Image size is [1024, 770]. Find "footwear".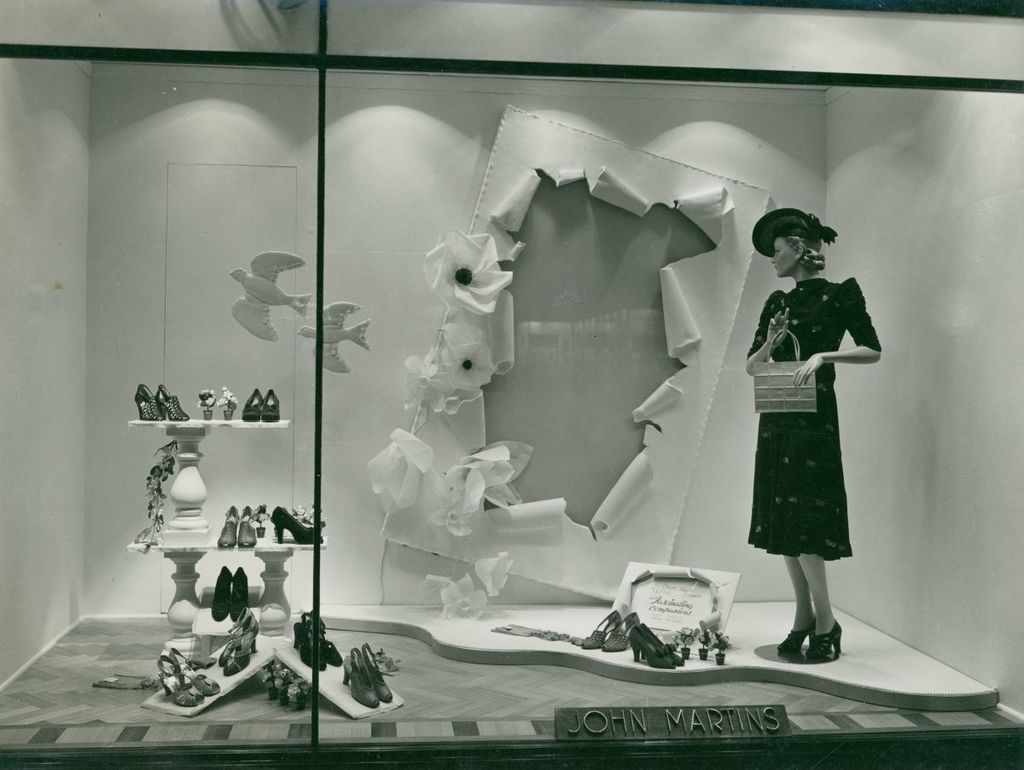
[218, 505, 236, 545].
